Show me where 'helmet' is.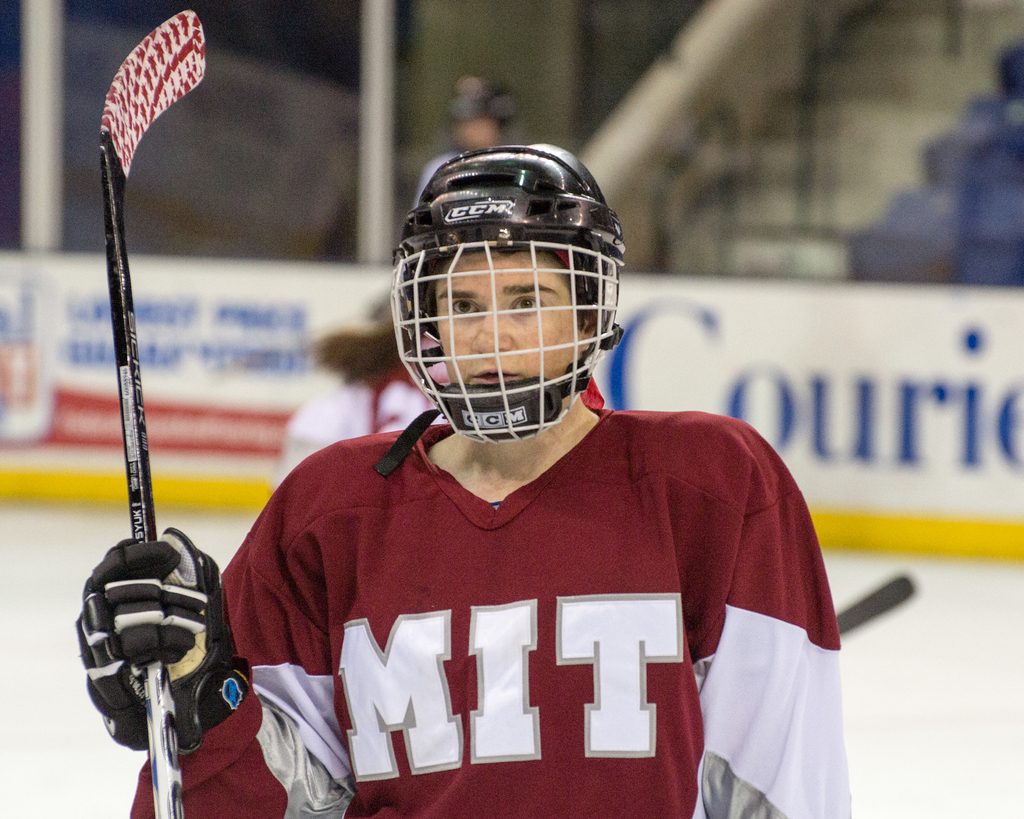
'helmet' is at (377,140,625,464).
